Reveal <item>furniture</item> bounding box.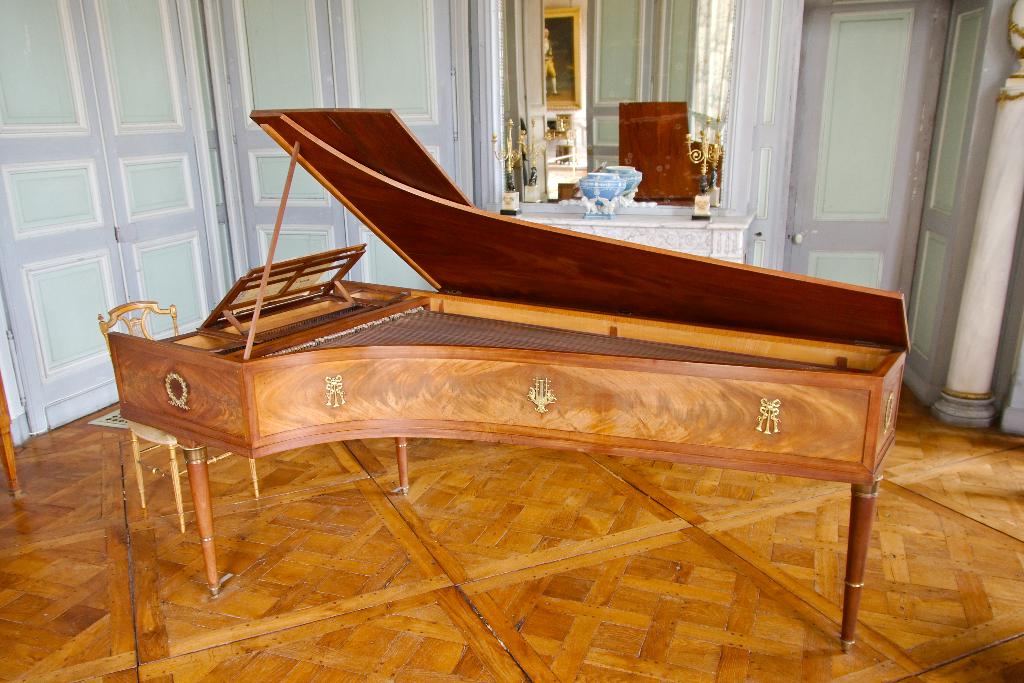
Revealed: (117, 411, 256, 533).
